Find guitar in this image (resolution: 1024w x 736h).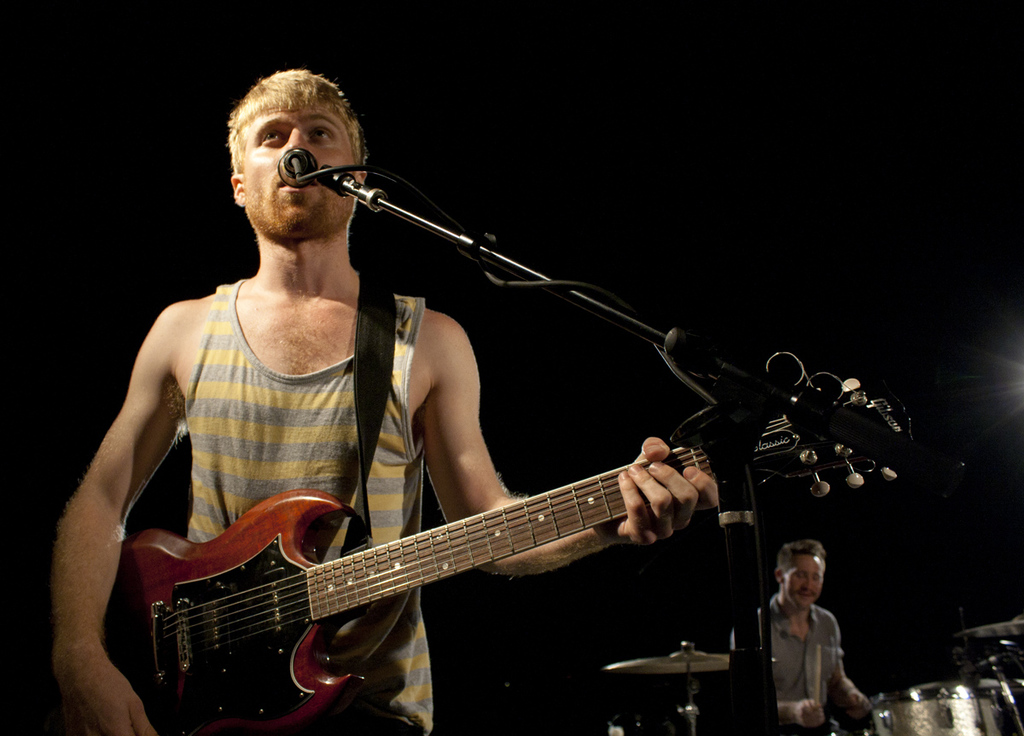
x1=96, y1=380, x2=918, y2=735.
